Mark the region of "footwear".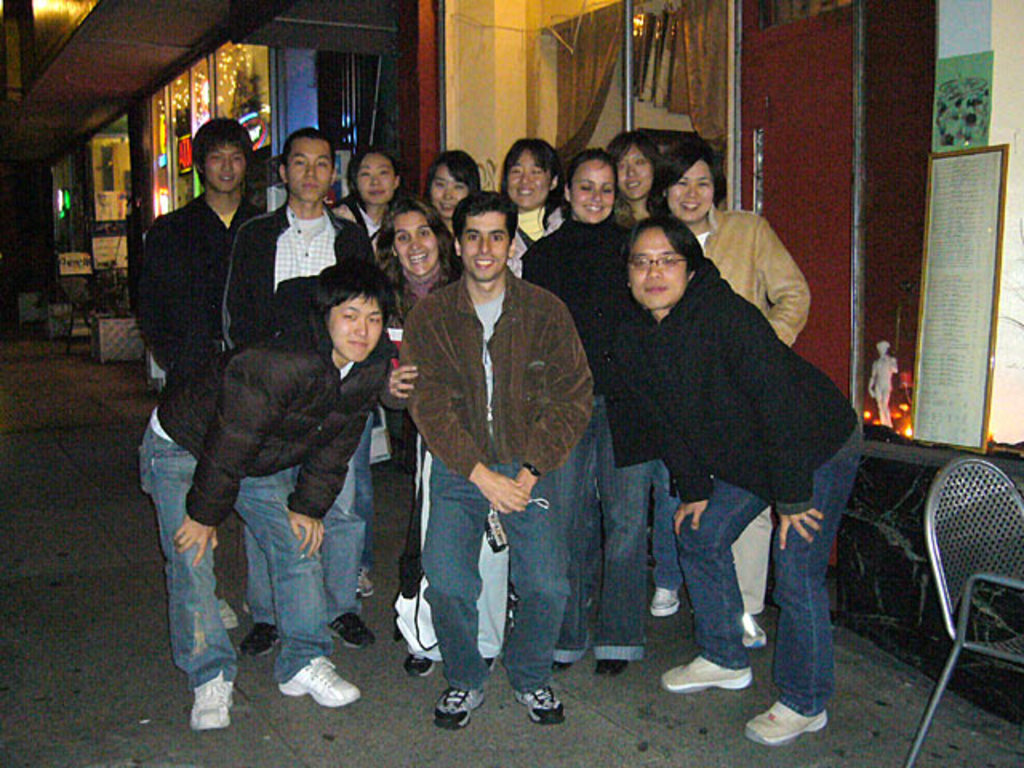
Region: bbox=(736, 699, 834, 742).
